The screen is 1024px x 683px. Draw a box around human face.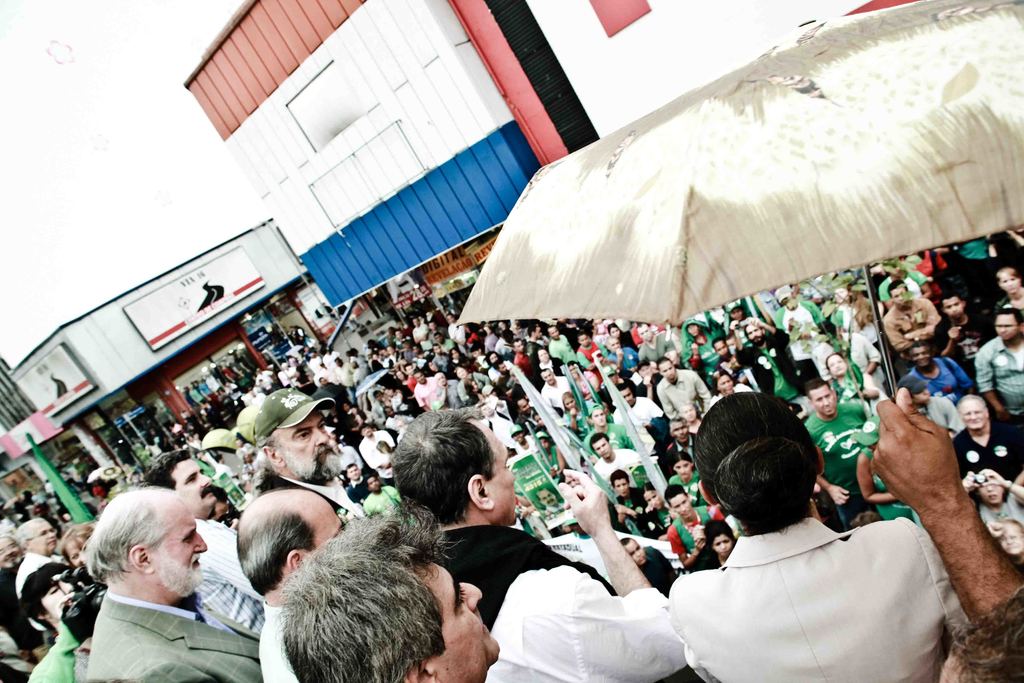
x1=998 y1=522 x2=1023 y2=552.
